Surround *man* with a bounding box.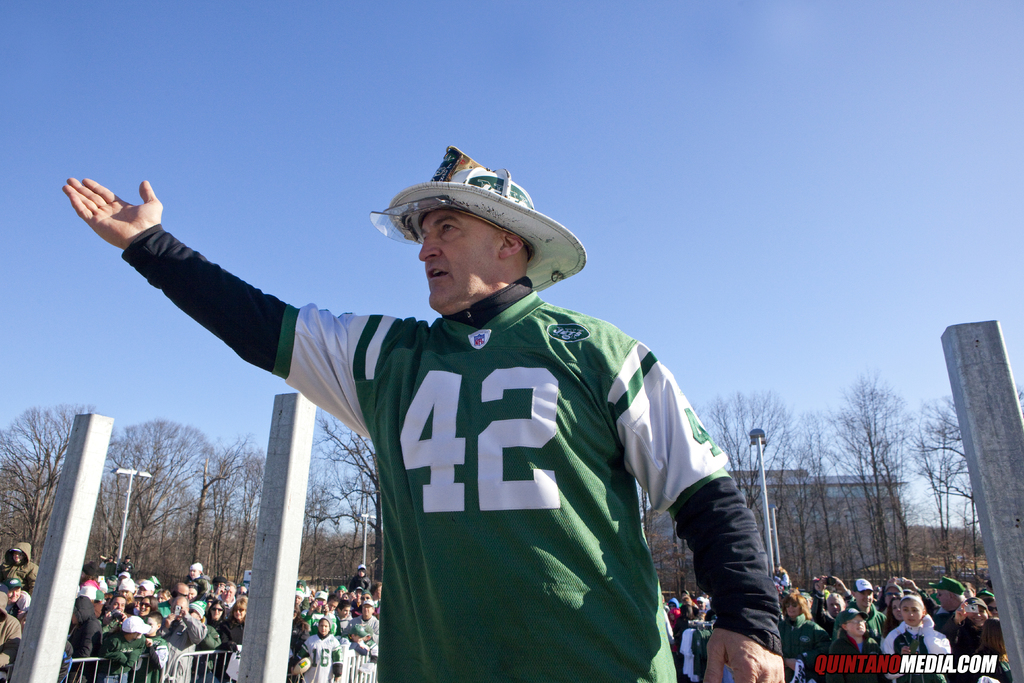
bbox=(0, 590, 23, 682).
